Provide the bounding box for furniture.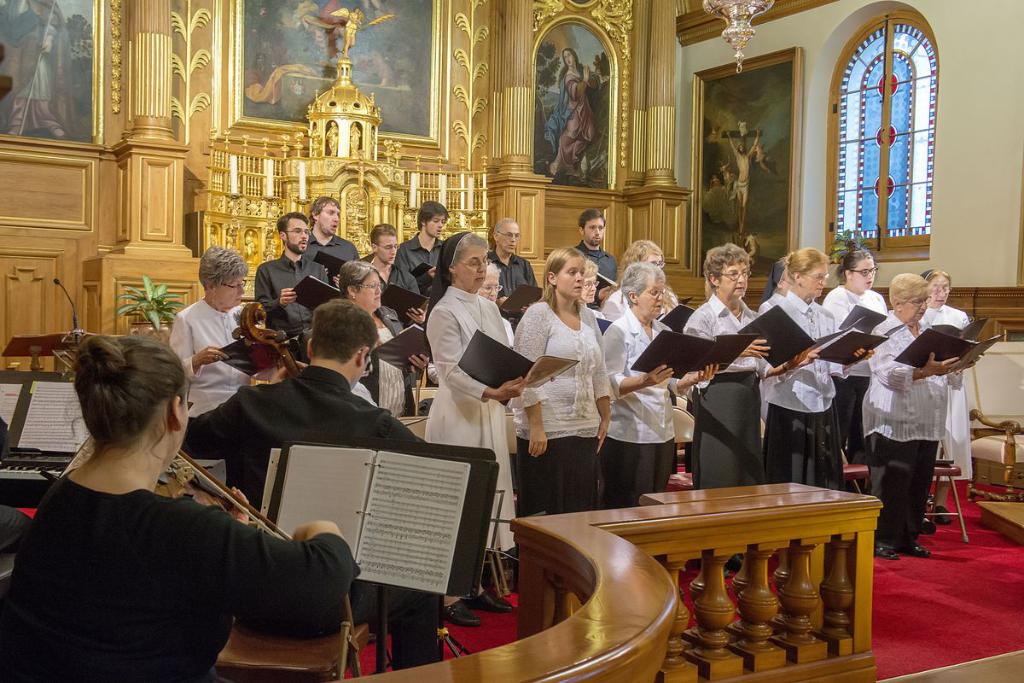
[left=208, top=617, right=372, bottom=682].
